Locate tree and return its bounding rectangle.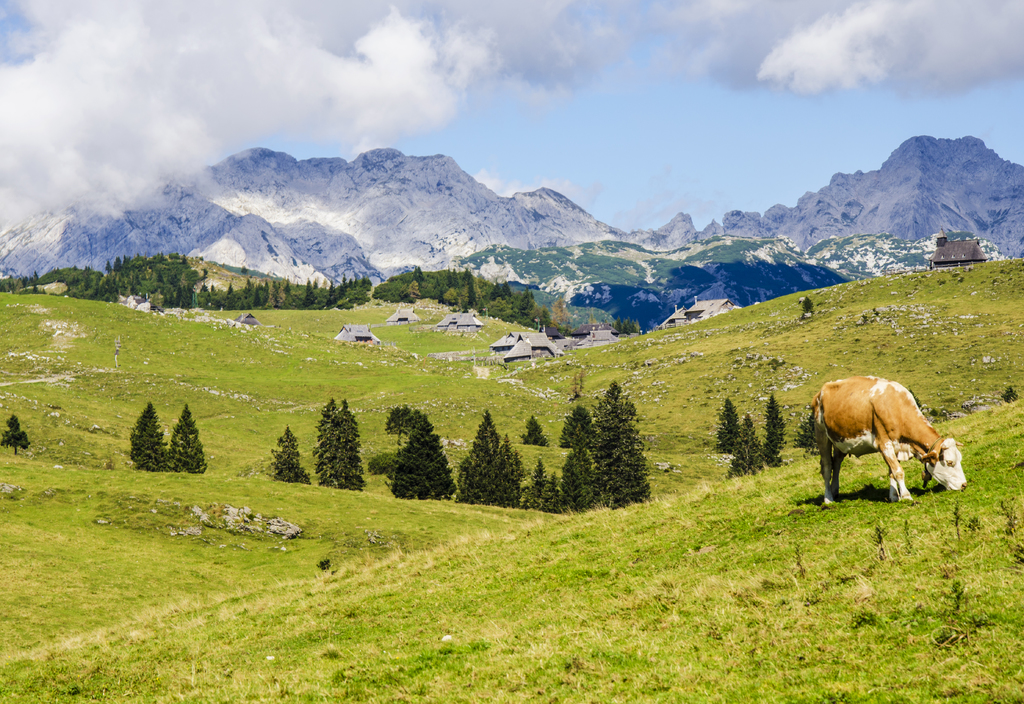
region(331, 400, 368, 491).
